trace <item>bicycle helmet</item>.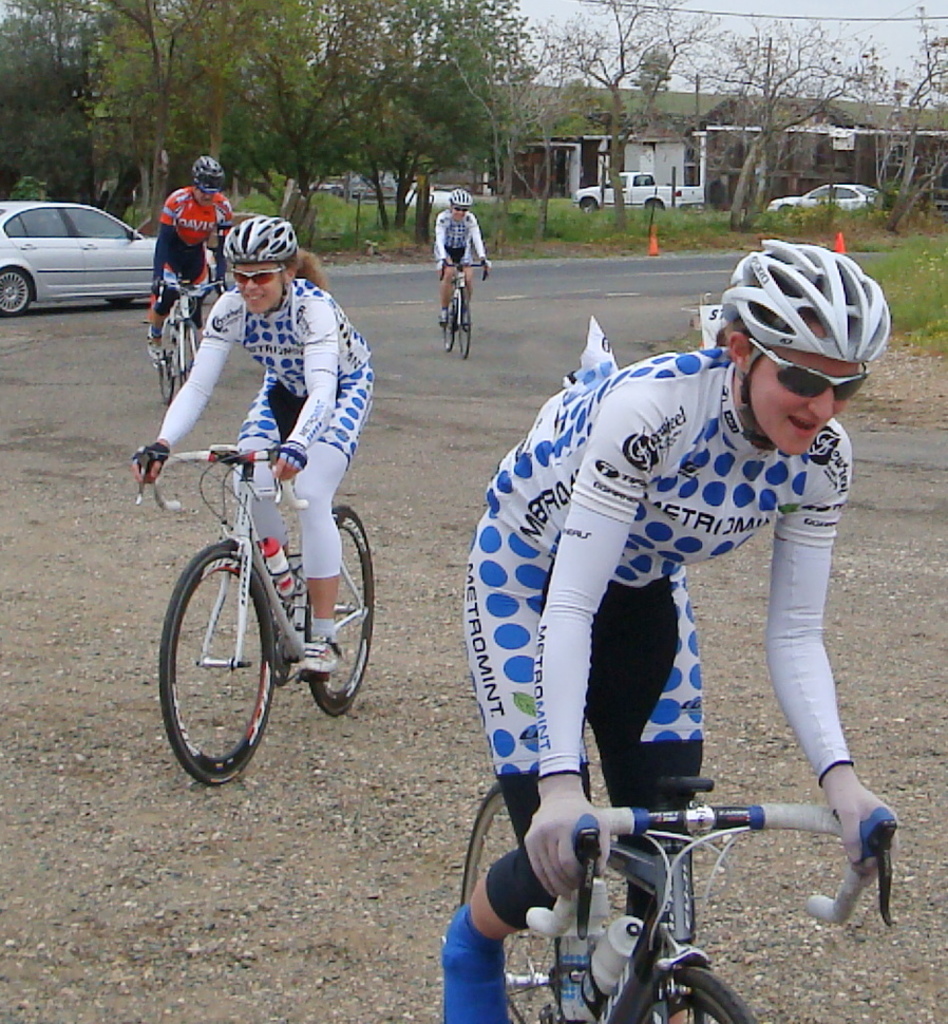
Traced to left=197, top=155, right=224, bottom=187.
